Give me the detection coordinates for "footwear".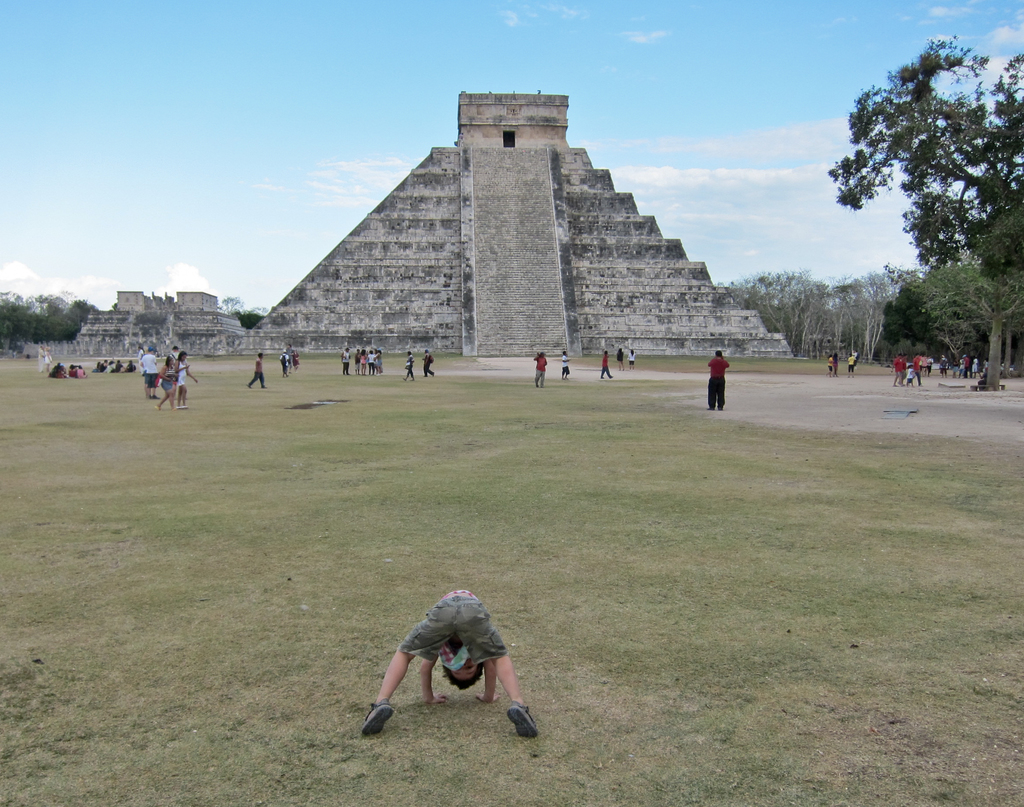
{"left": 362, "top": 699, "right": 397, "bottom": 740}.
